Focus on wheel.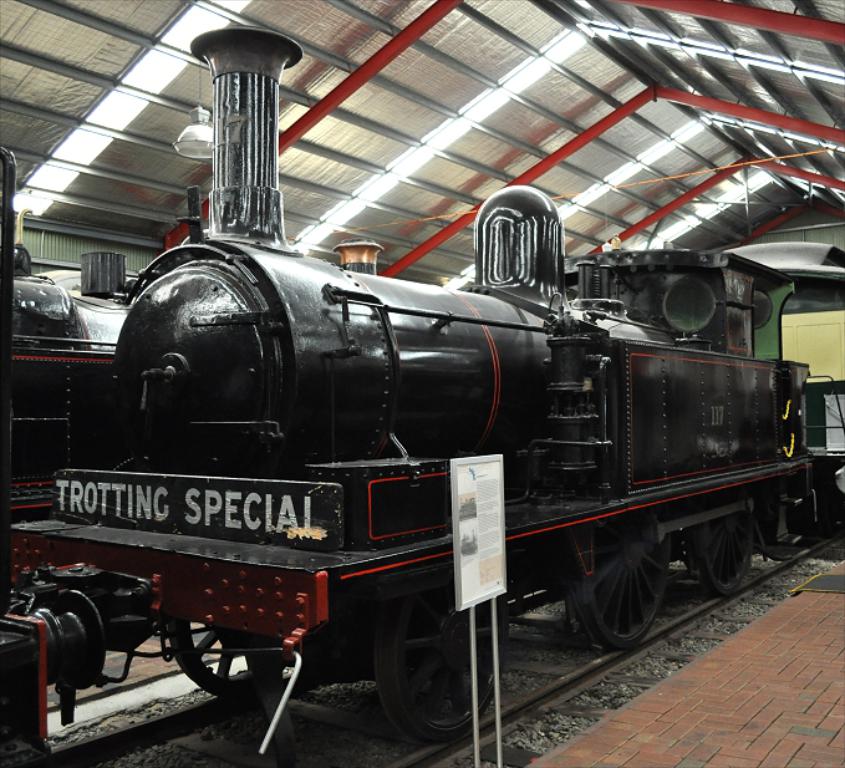
Focused at region(697, 515, 753, 597).
